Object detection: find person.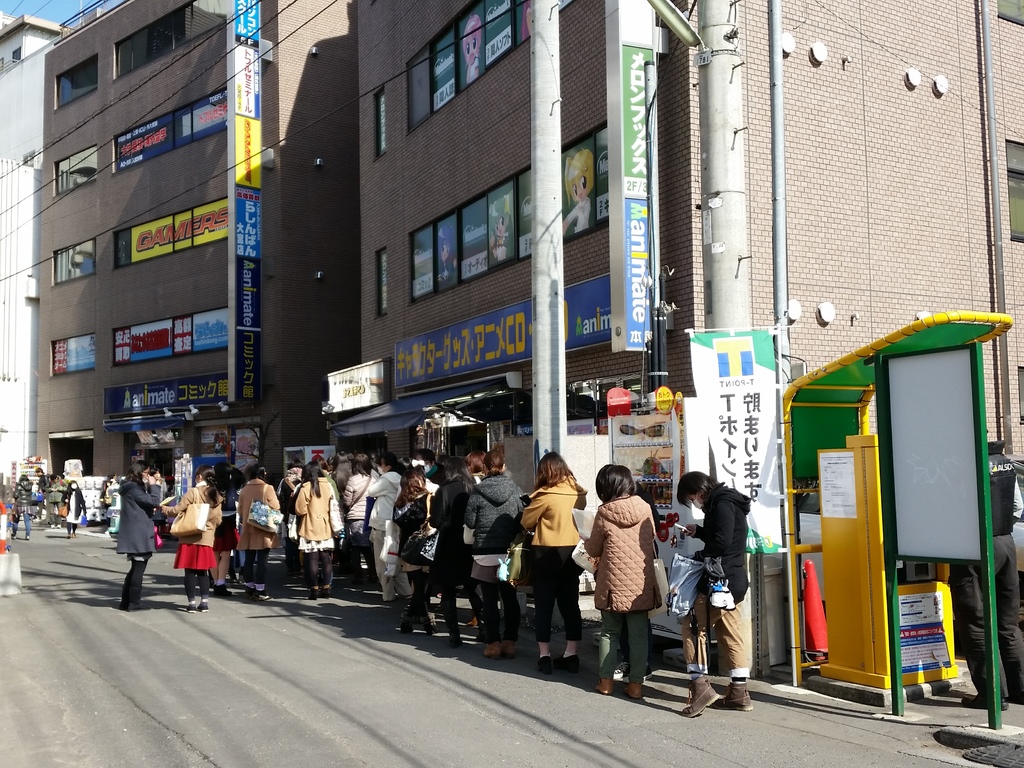
BBox(337, 452, 354, 477).
